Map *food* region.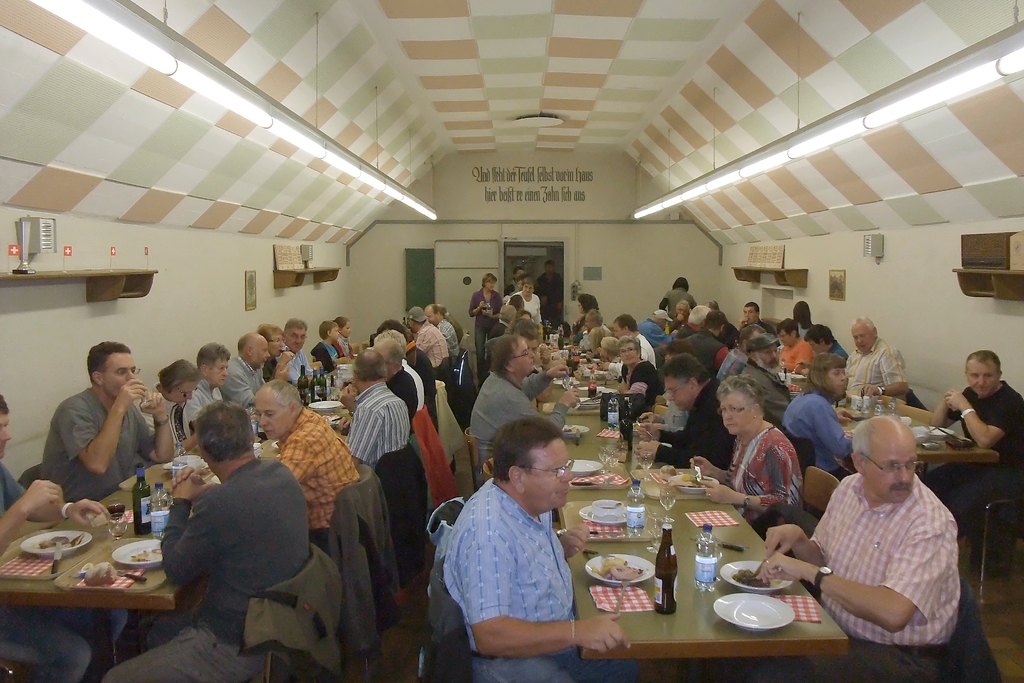
Mapped to bbox(657, 464, 681, 481).
